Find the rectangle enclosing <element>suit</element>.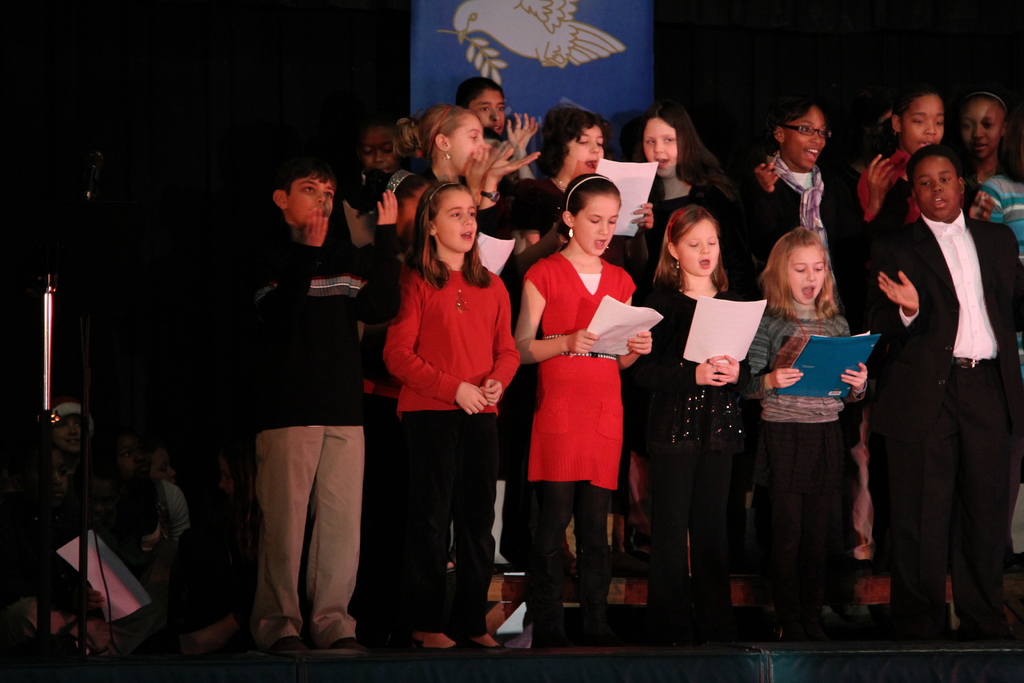
<box>870,140,1007,641</box>.
